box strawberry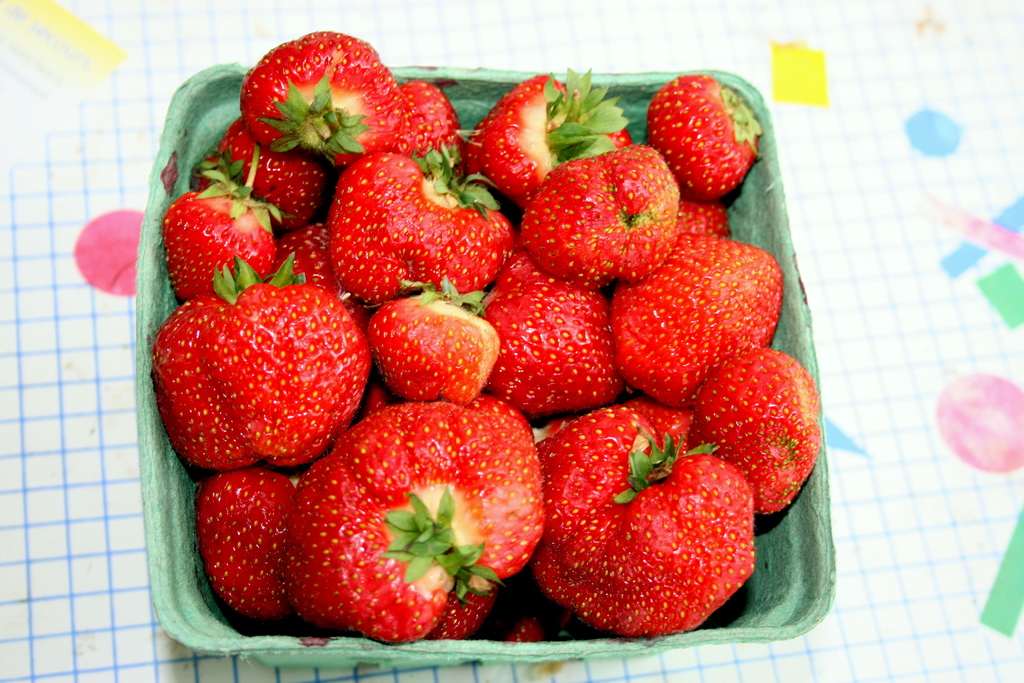
region(319, 142, 511, 315)
